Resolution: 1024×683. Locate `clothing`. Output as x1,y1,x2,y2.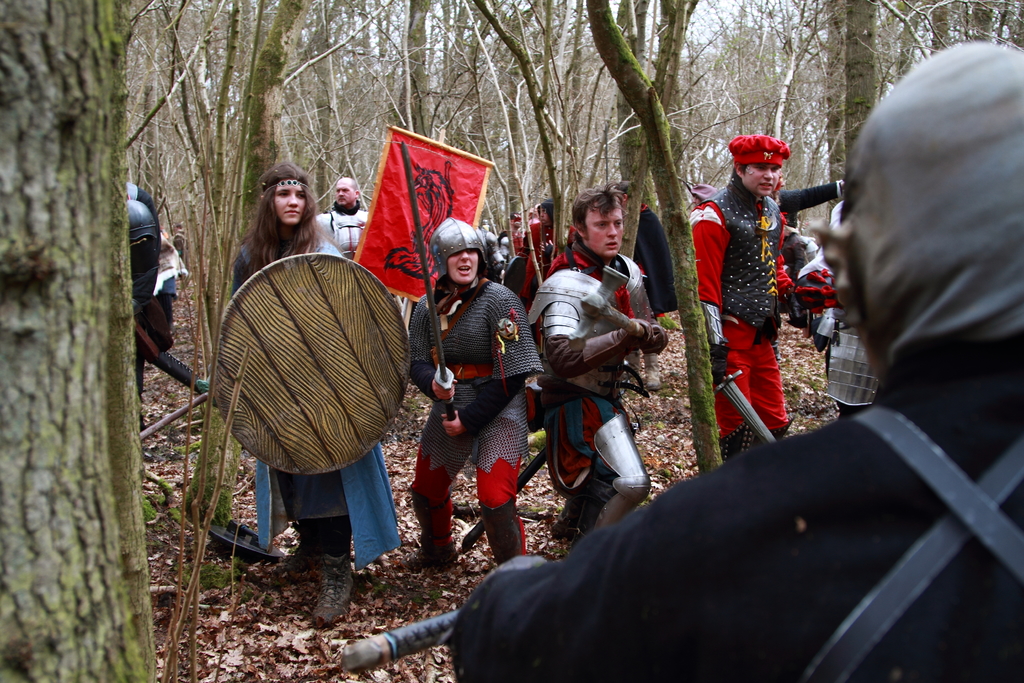
445,334,1023,682.
